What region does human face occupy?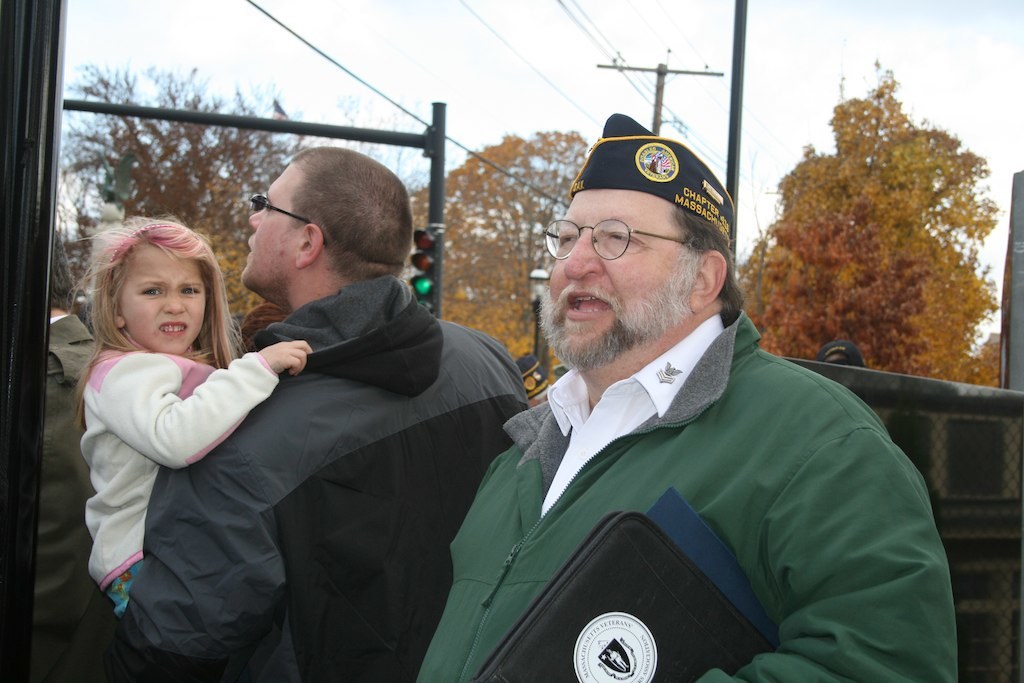
122:243:203:356.
